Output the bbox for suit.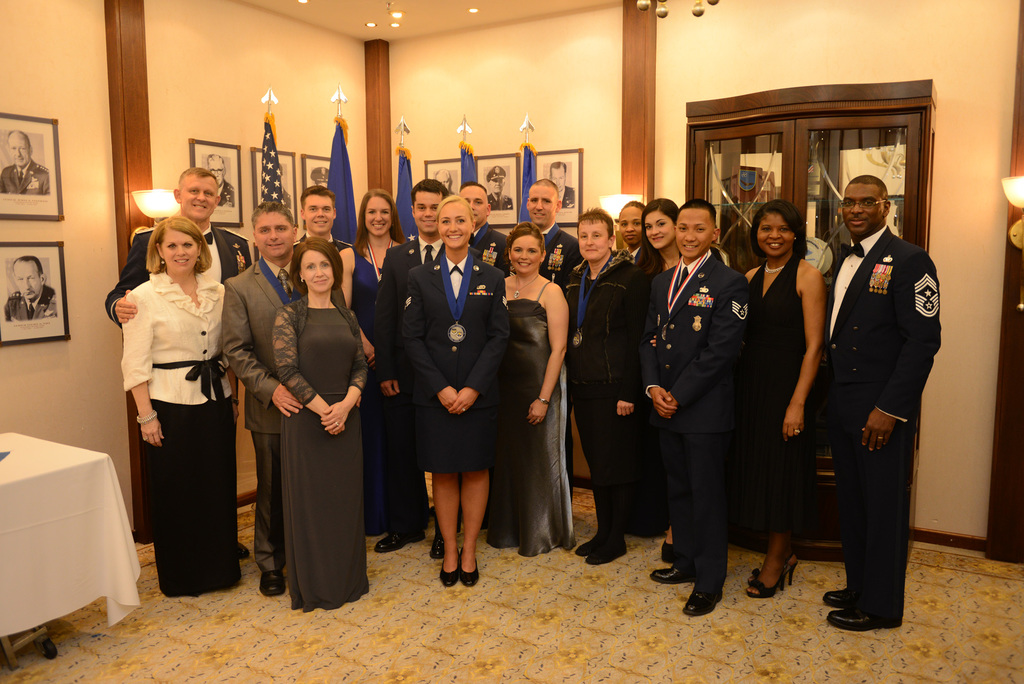
{"x1": 809, "y1": 188, "x2": 934, "y2": 628}.
